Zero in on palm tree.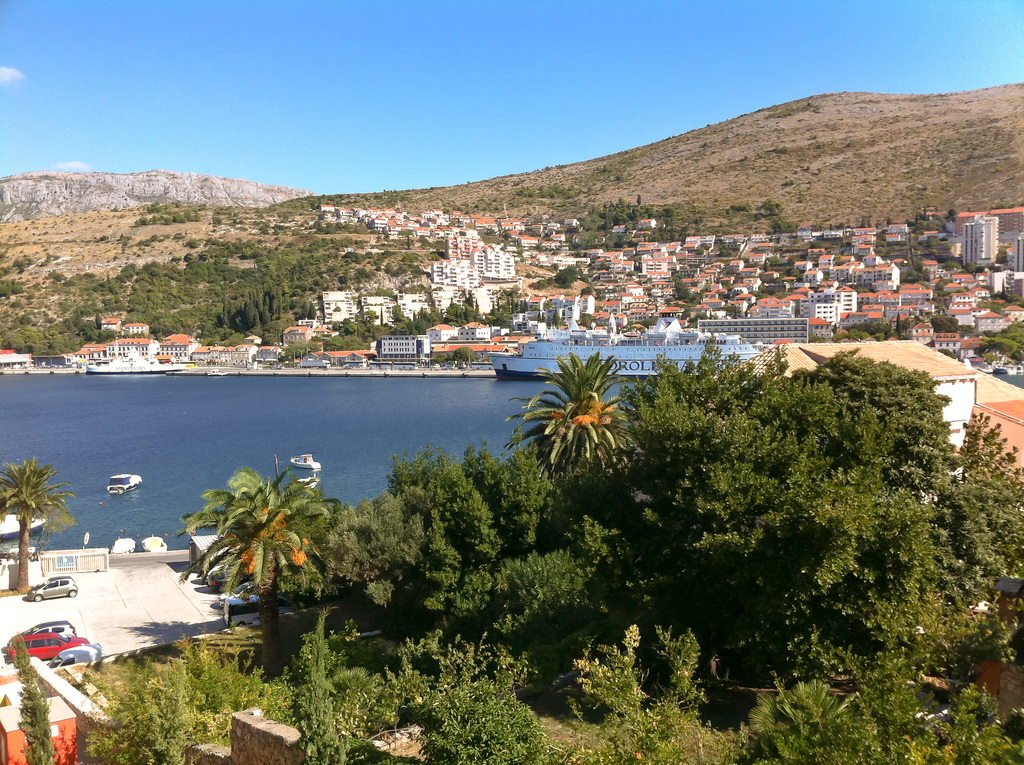
Zeroed in: bbox=[508, 349, 616, 456].
